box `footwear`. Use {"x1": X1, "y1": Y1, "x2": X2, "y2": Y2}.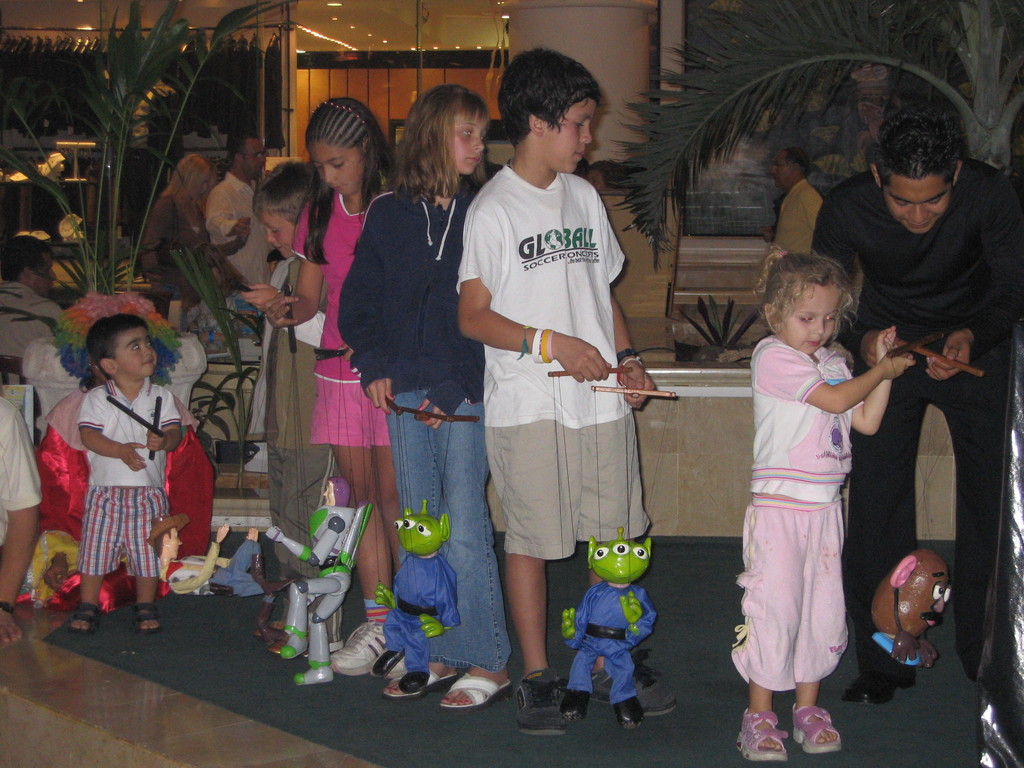
{"x1": 734, "y1": 709, "x2": 790, "y2": 762}.
